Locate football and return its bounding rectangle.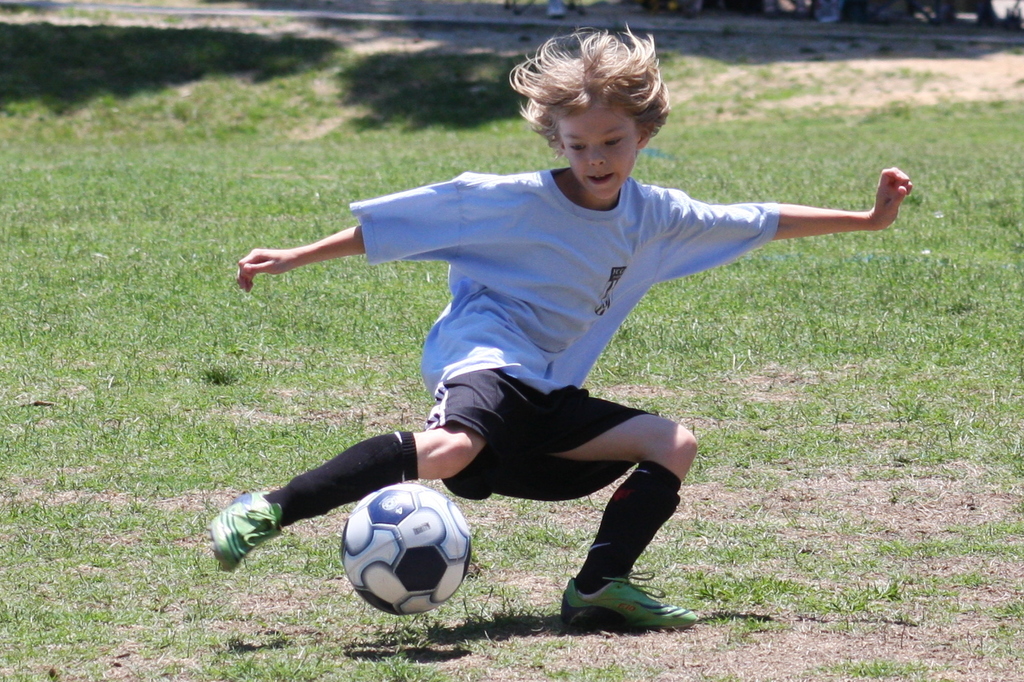
339,486,474,615.
